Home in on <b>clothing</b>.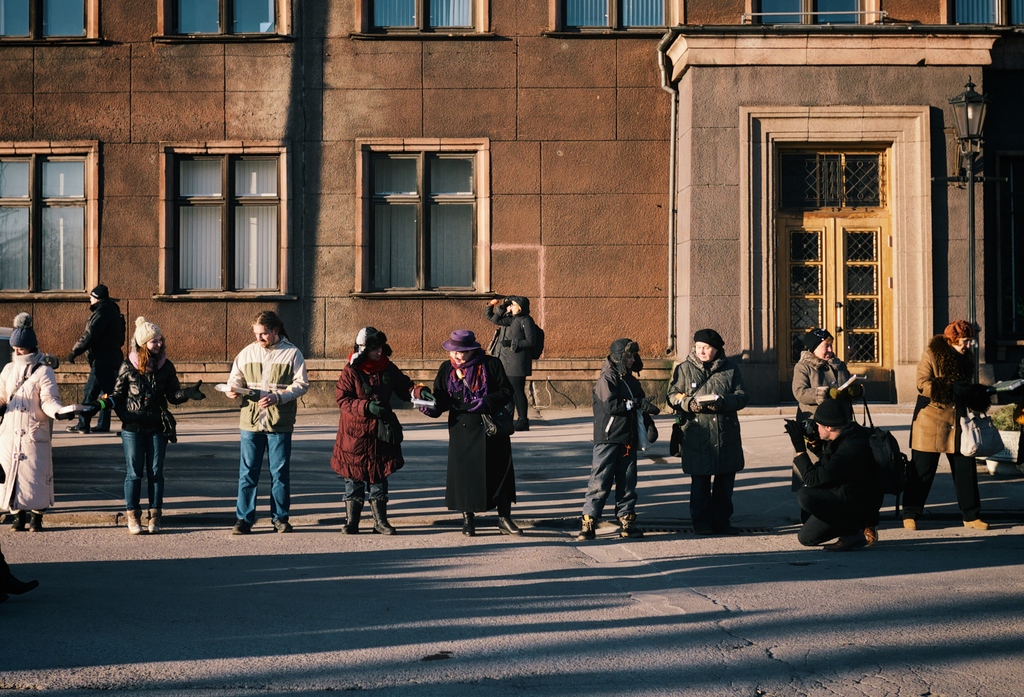
Homed in at Rect(329, 353, 416, 502).
